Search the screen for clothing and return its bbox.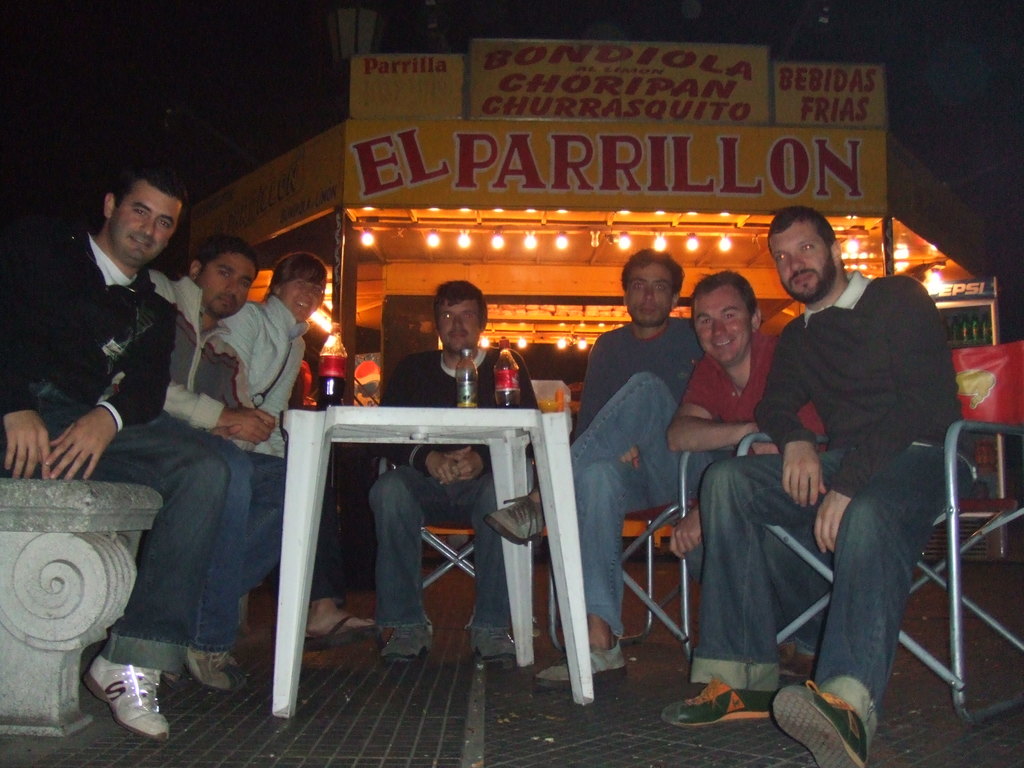
Found: 563/316/703/617.
